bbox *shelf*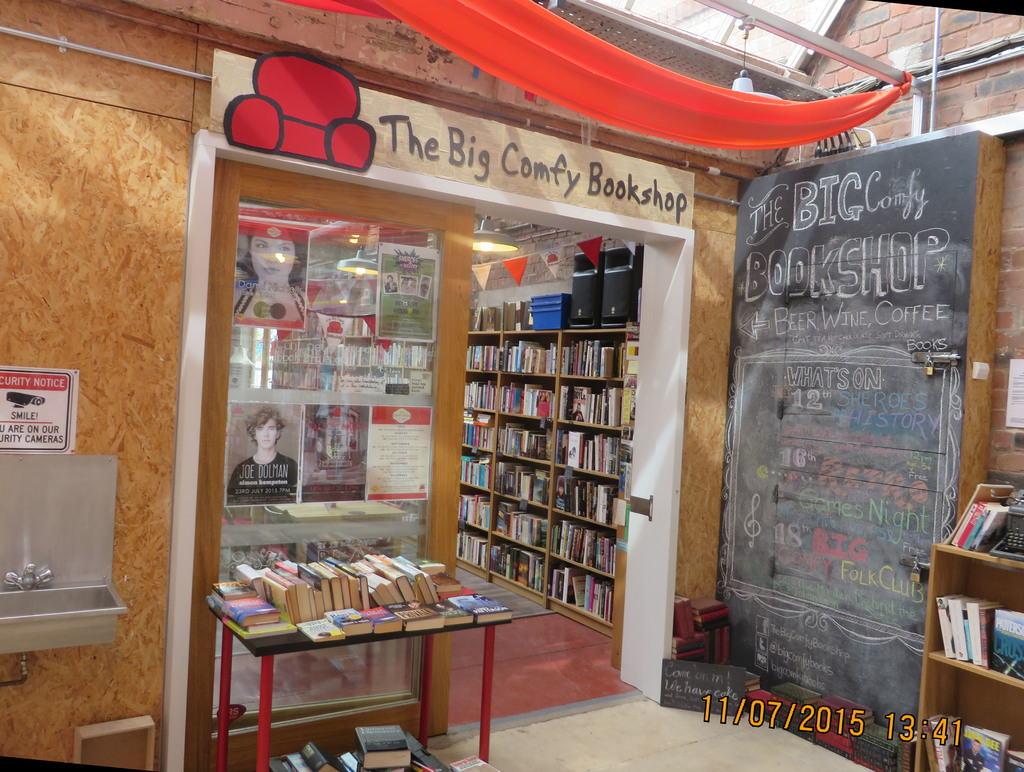
561 339 625 381
